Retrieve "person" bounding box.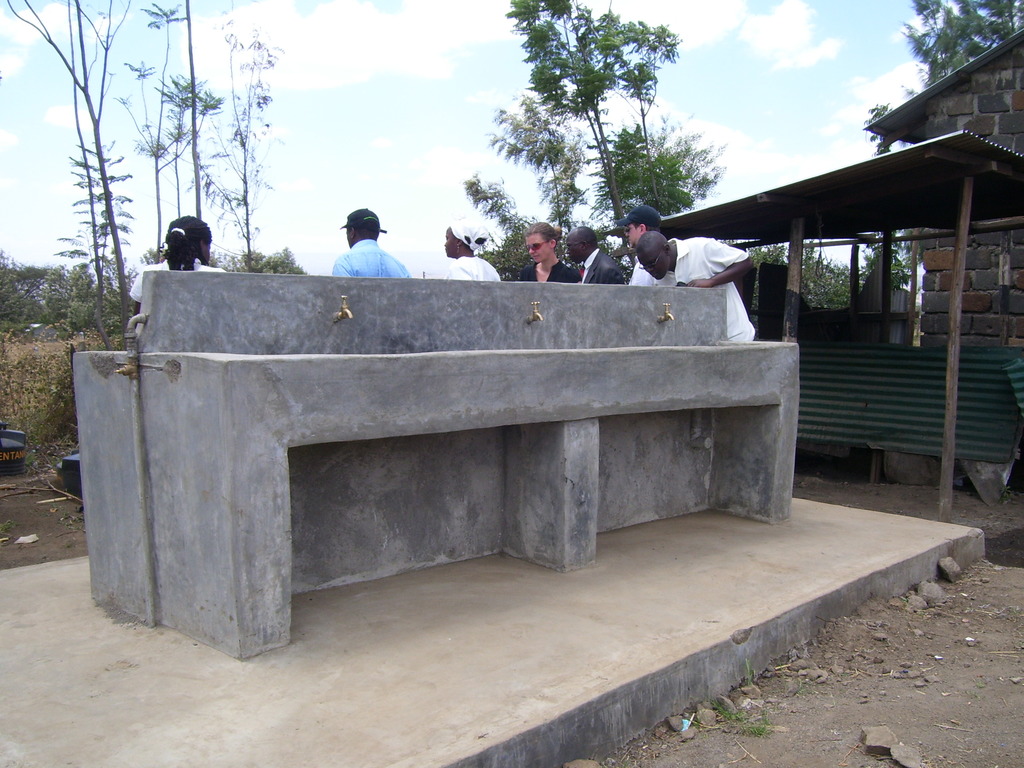
Bounding box: select_region(46, 213, 222, 508).
